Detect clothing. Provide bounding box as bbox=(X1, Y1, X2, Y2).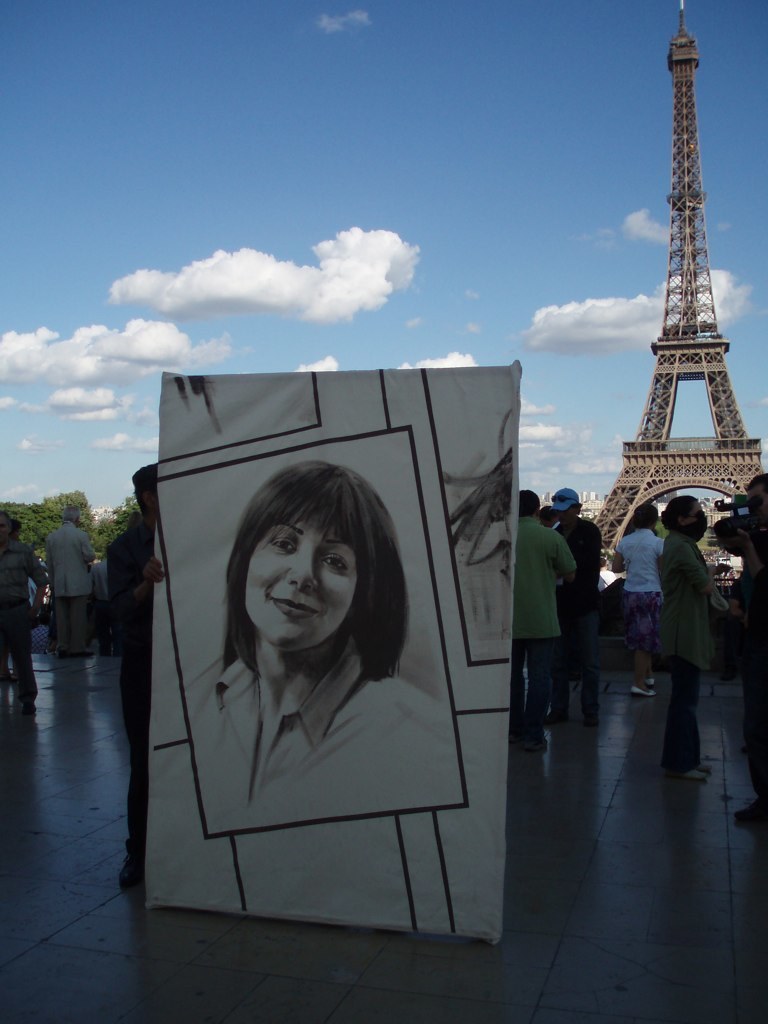
bbox=(183, 639, 454, 833).
